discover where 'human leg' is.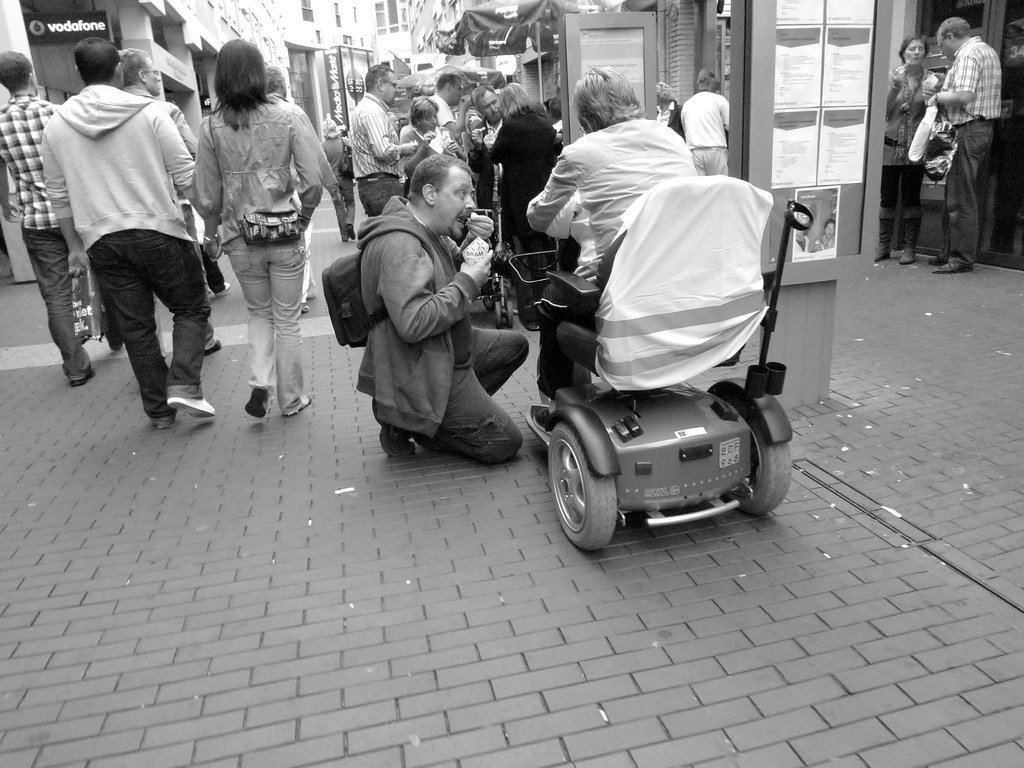
Discovered at {"left": 221, "top": 220, "right": 268, "bottom": 424}.
